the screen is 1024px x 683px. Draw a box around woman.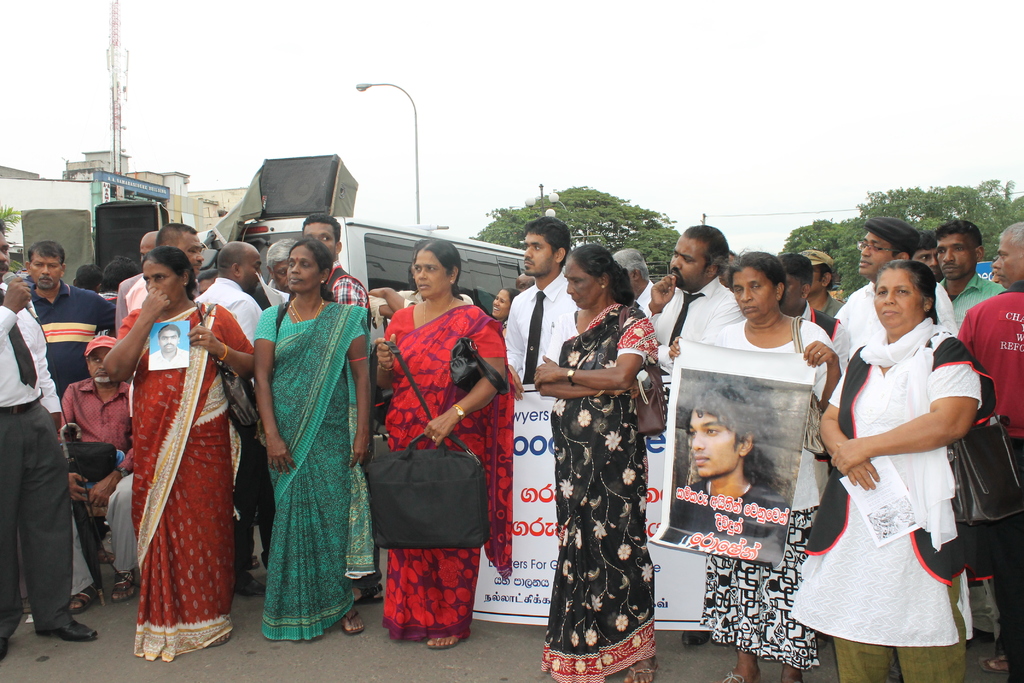
(538, 245, 656, 682).
